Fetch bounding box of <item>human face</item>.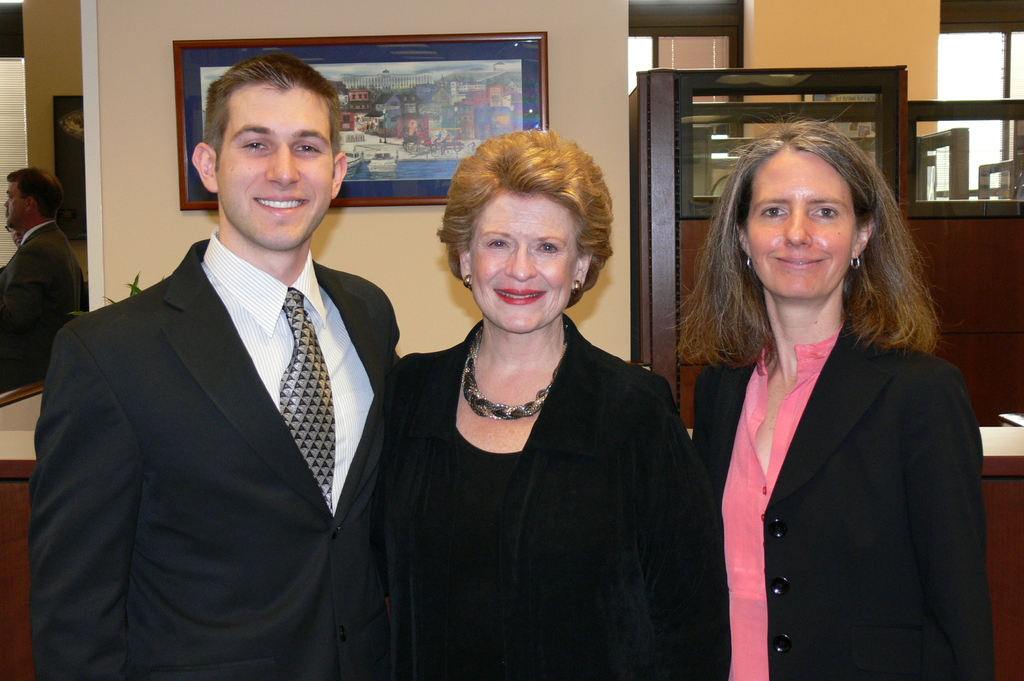
Bbox: (4,181,27,227).
